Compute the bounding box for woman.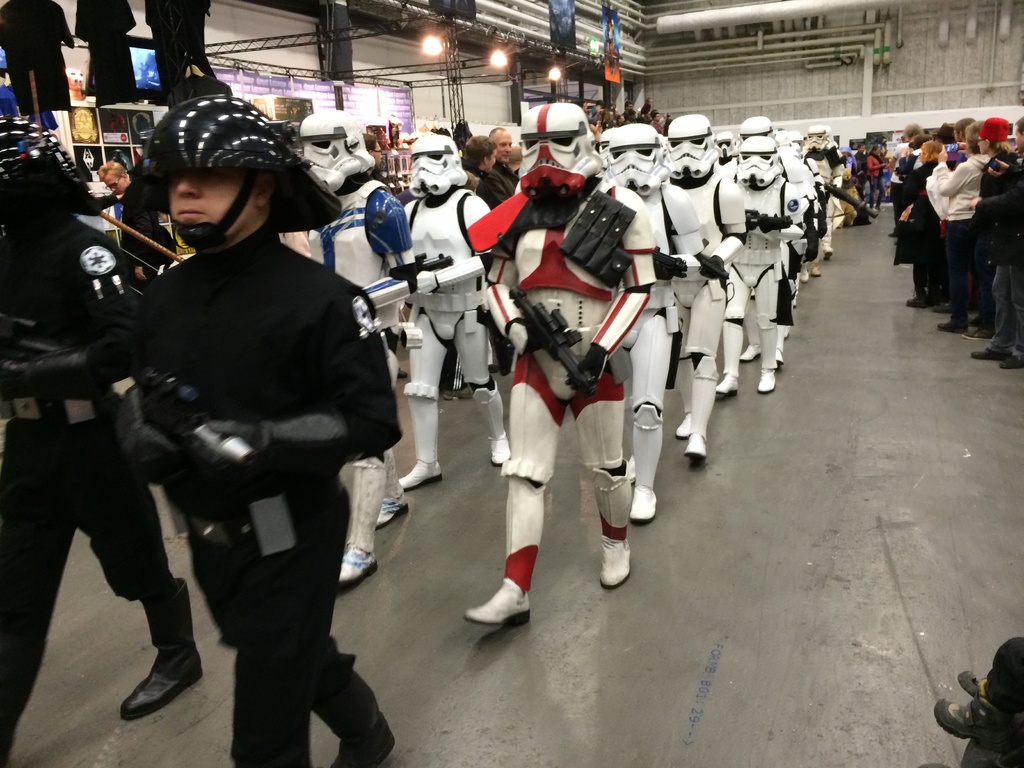
<region>640, 102, 653, 112</region>.
